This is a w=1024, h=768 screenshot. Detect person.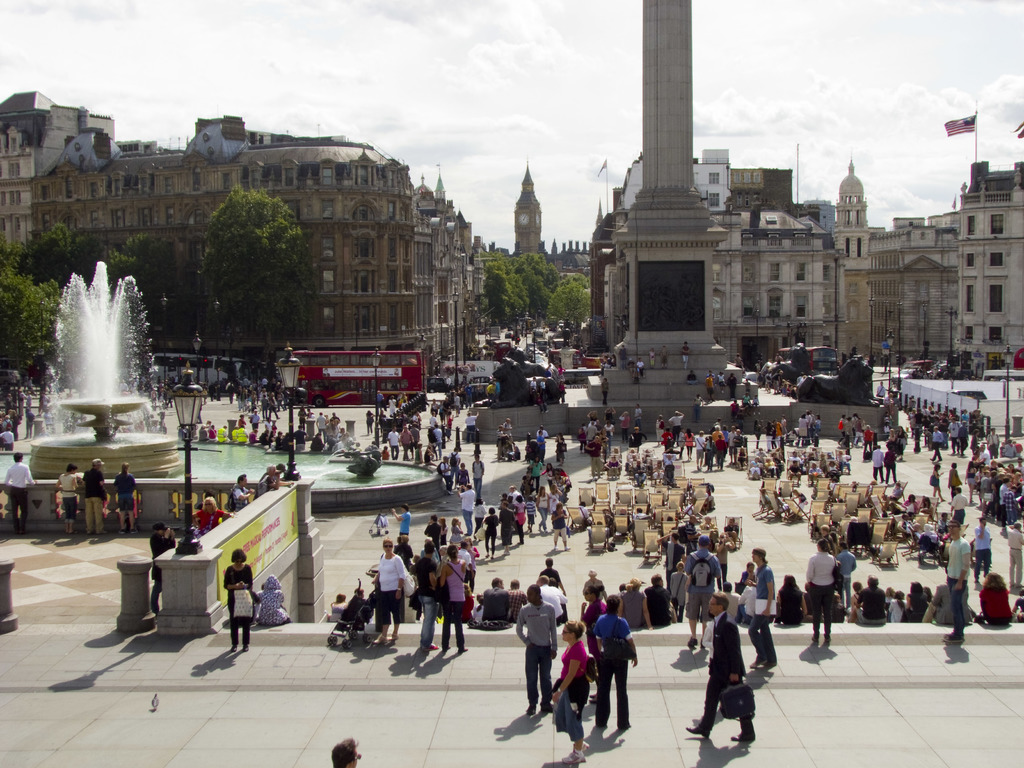
left=886, top=428, right=895, bottom=448.
